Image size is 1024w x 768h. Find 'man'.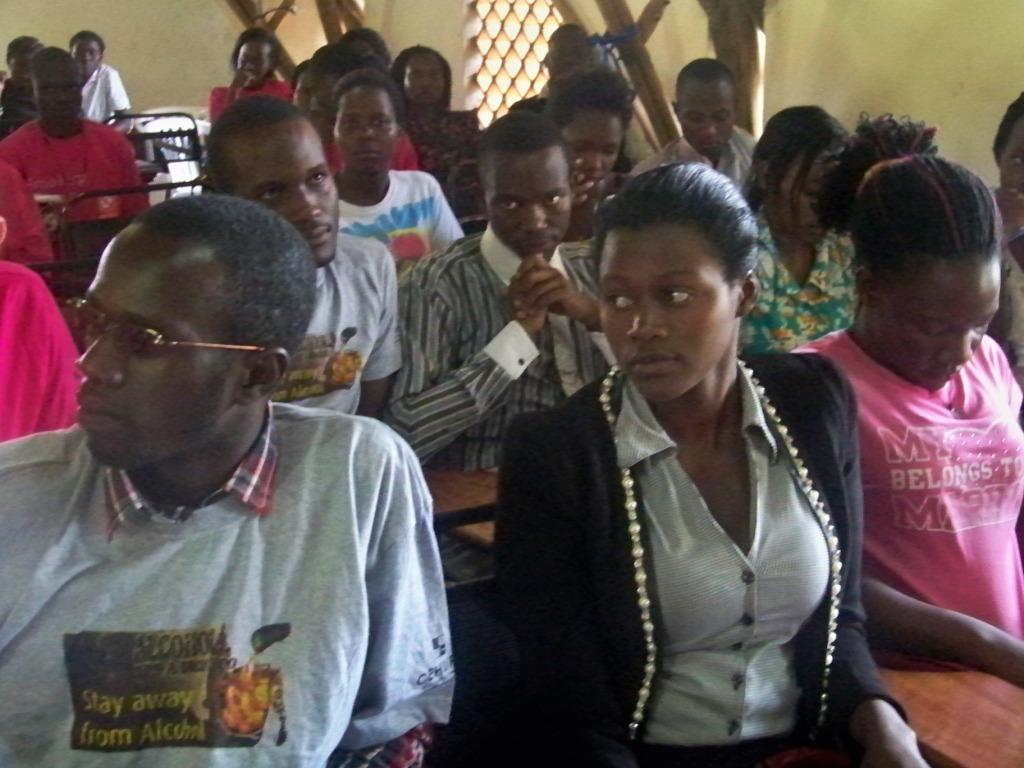
{"x1": 17, "y1": 182, "x2": 469, "y2": 759}.
